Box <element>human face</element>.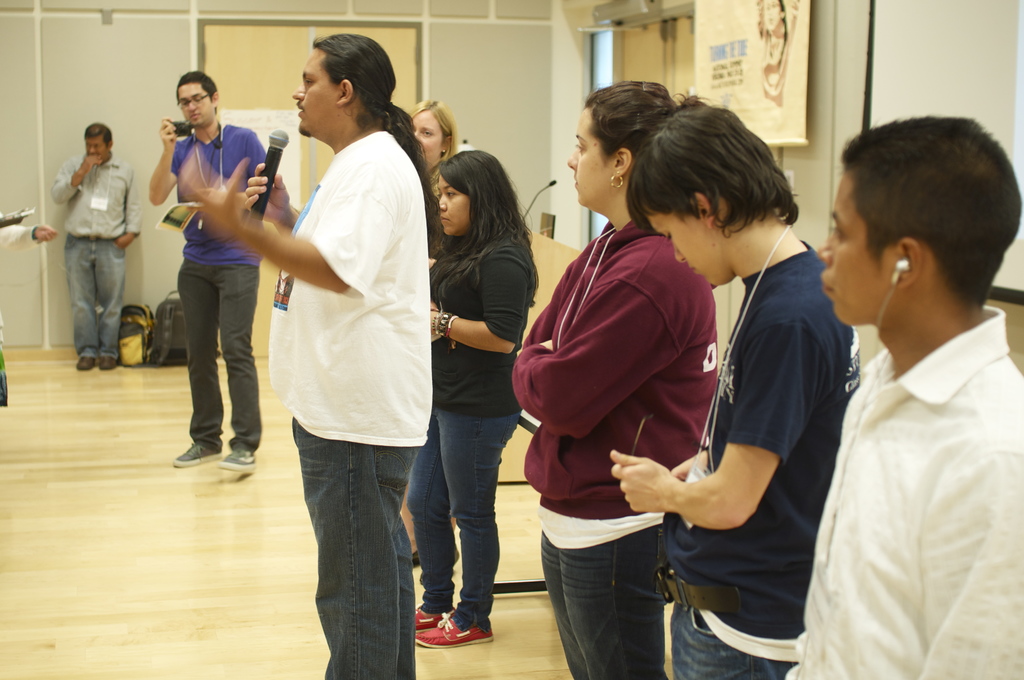
(left=88, top=137, right=108, bottom=165).
